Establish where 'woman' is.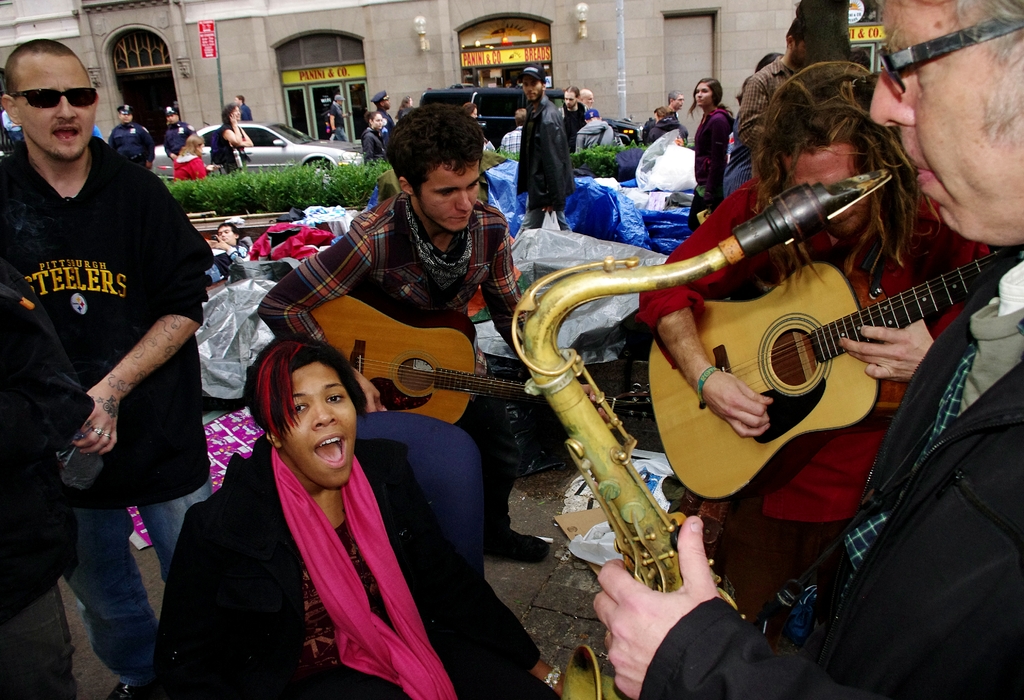
Established at [685, 78, 732, 234].
